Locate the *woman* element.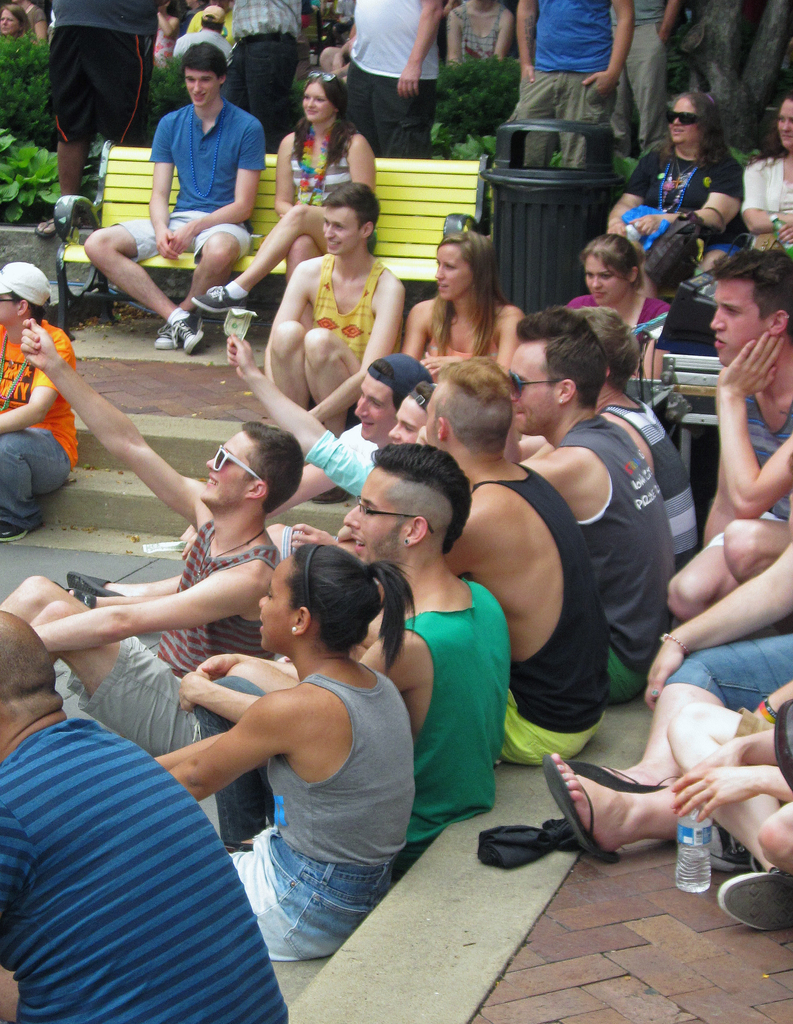
Element bbox: x1=195 y1=66 x2=372 y2=333.
